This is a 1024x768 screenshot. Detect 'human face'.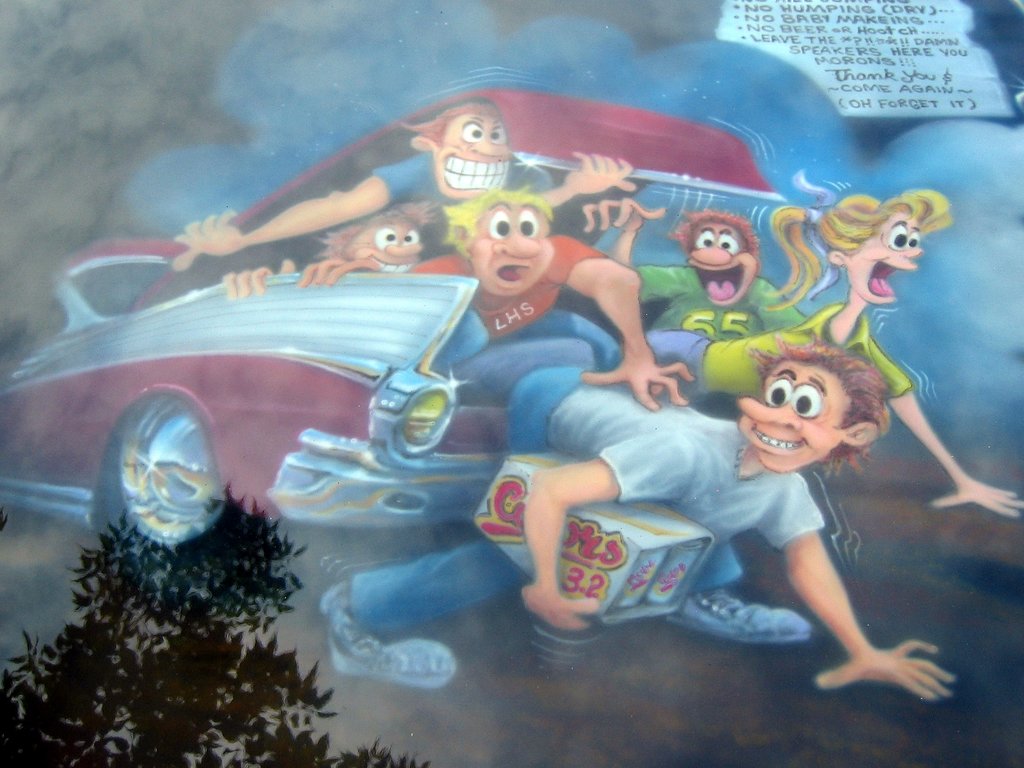
select_region(689, 220, 754, 307).
